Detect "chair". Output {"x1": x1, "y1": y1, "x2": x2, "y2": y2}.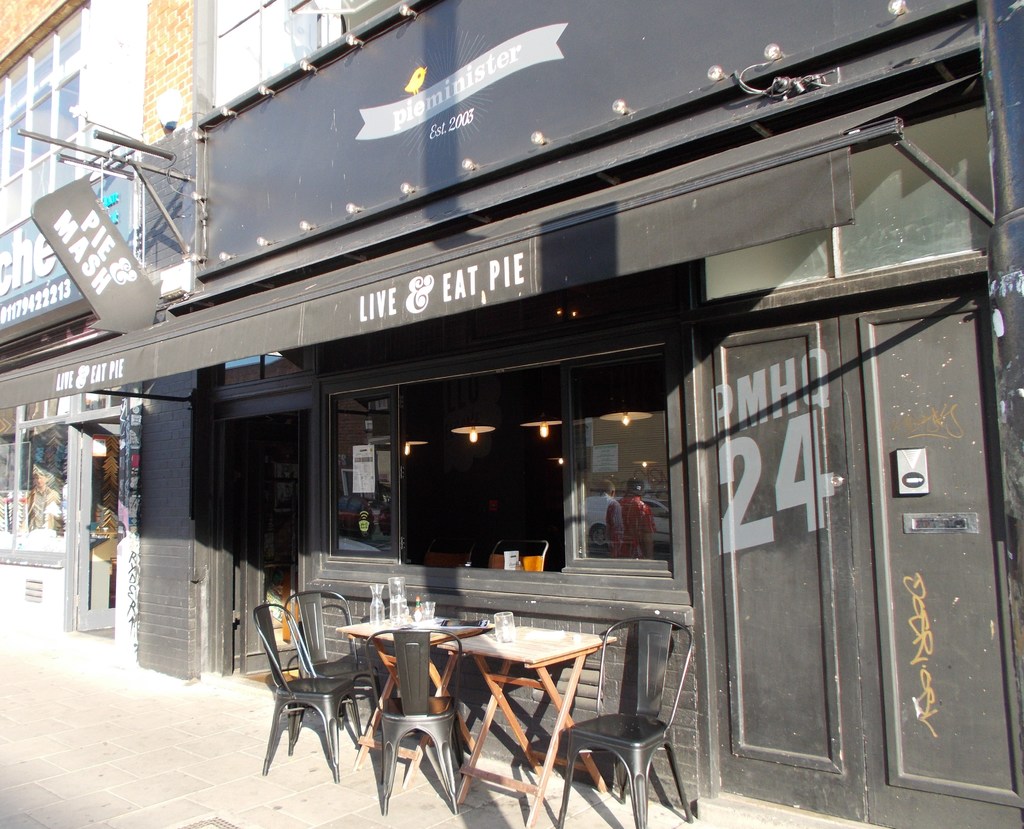
{"x1": 549, "y1": 577, "x2": 692, "y2": 820}.
